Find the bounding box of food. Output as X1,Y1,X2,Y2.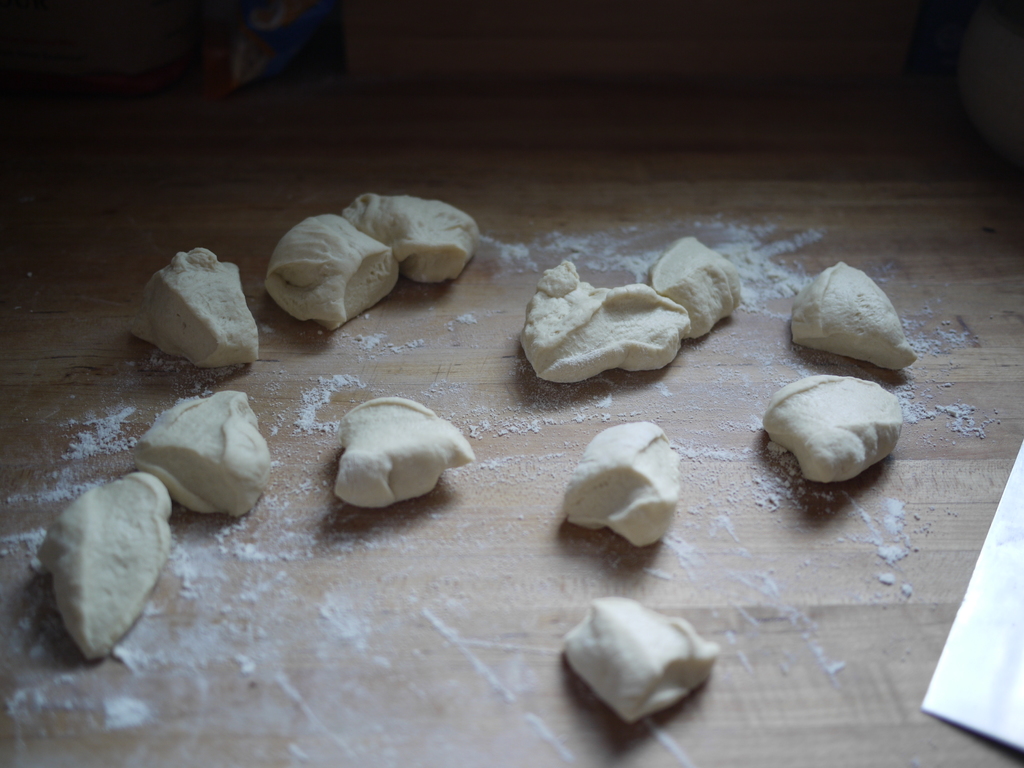
789,260,916,371.
